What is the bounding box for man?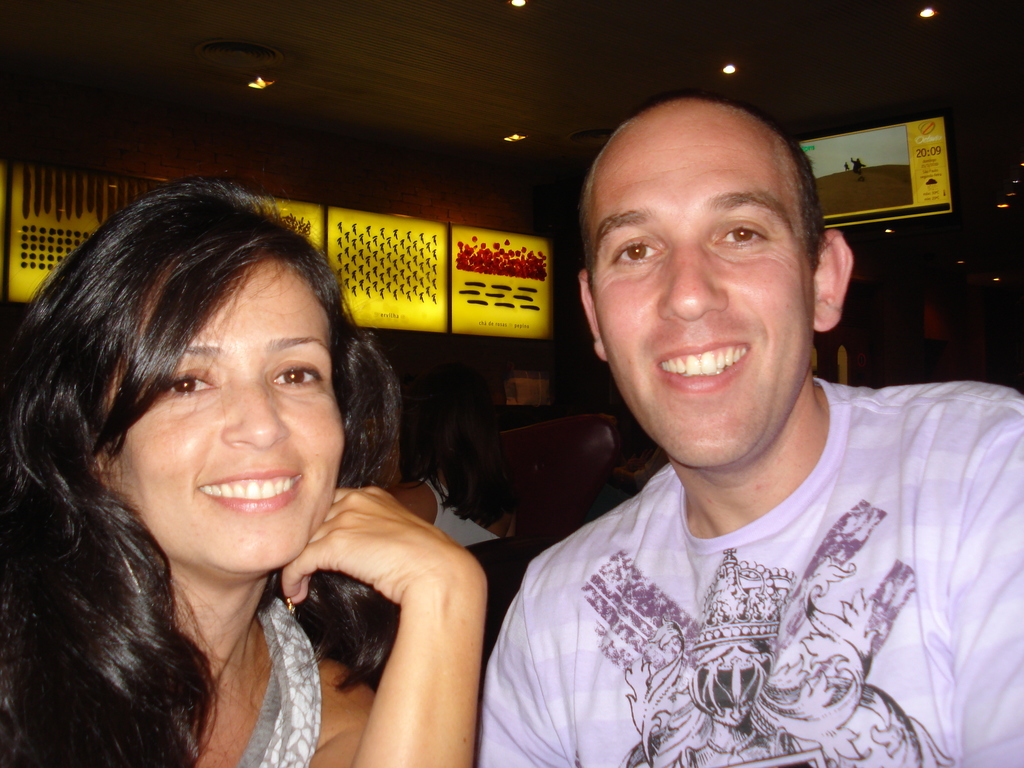
pyautogui.locateOnScreen(474, 94, 1023, 767).
